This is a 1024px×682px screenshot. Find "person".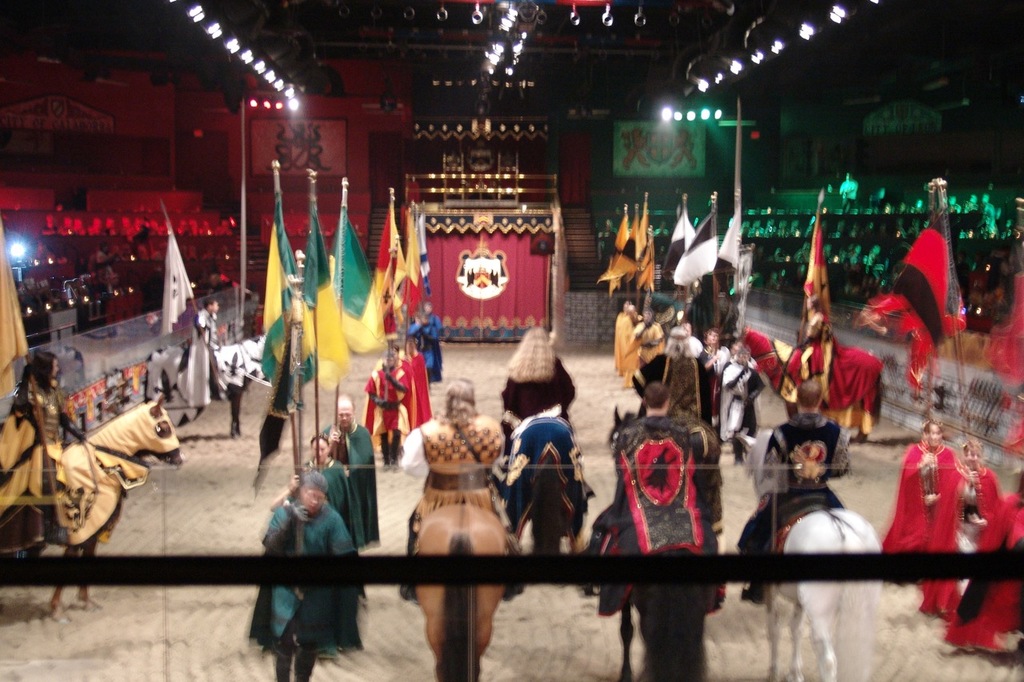
Bounding box: pyautogui.locateOnScreen(326, 387, 378, 552).
